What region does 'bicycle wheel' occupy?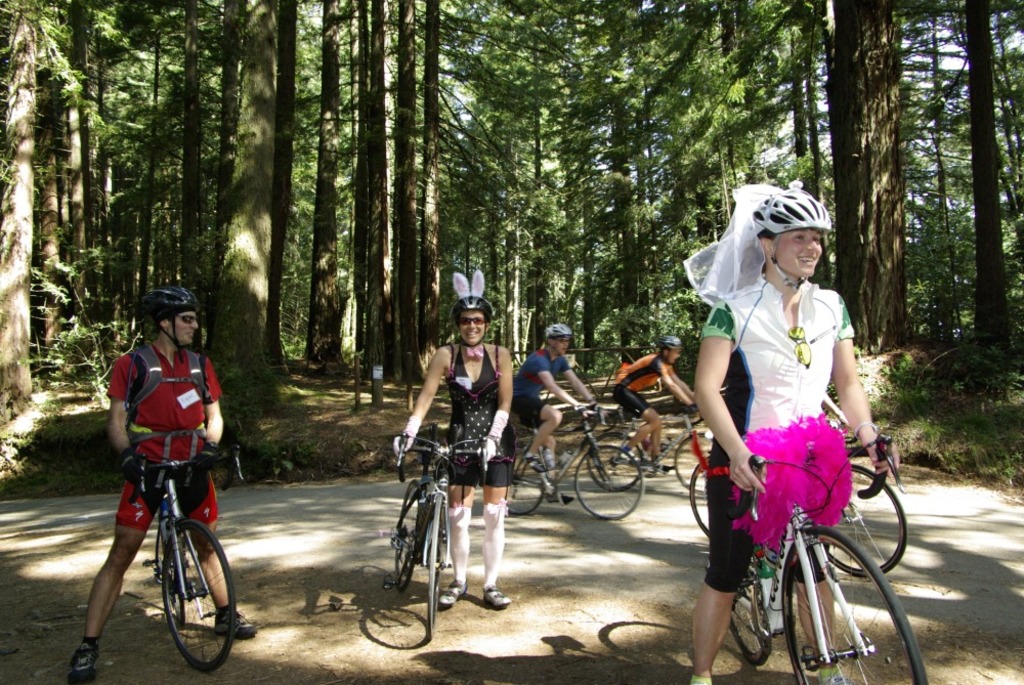
detection(162, 516, 239, 674).
